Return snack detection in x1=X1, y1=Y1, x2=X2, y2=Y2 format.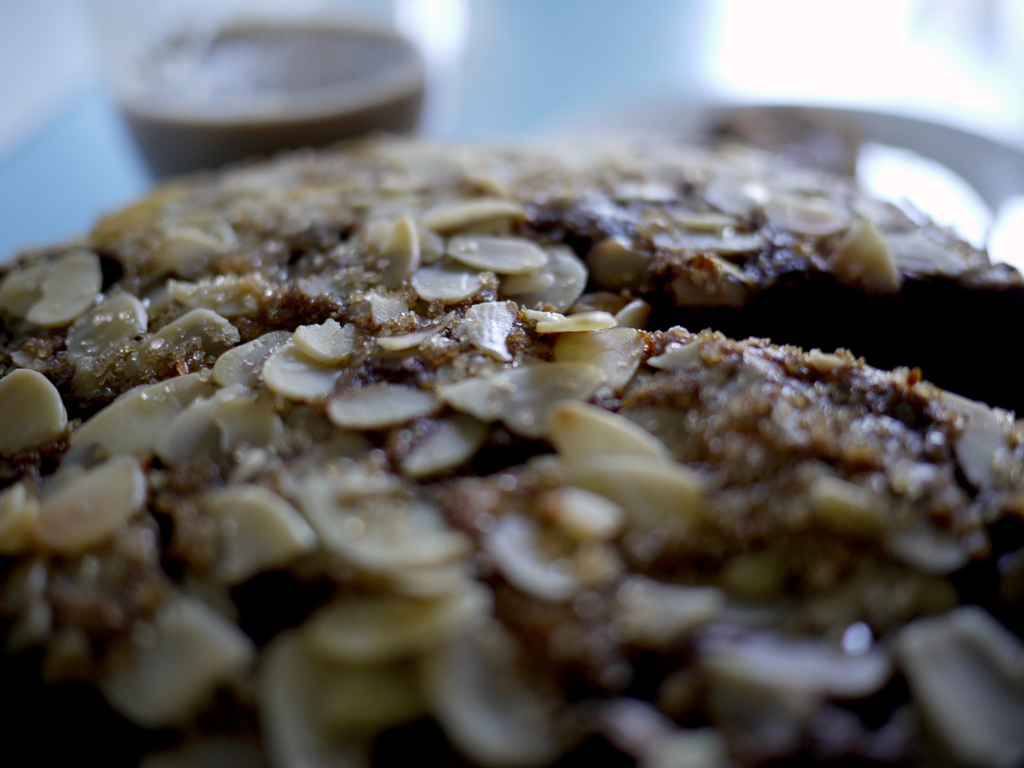
x1=0, y1=129, x2=1023, y2=767.
